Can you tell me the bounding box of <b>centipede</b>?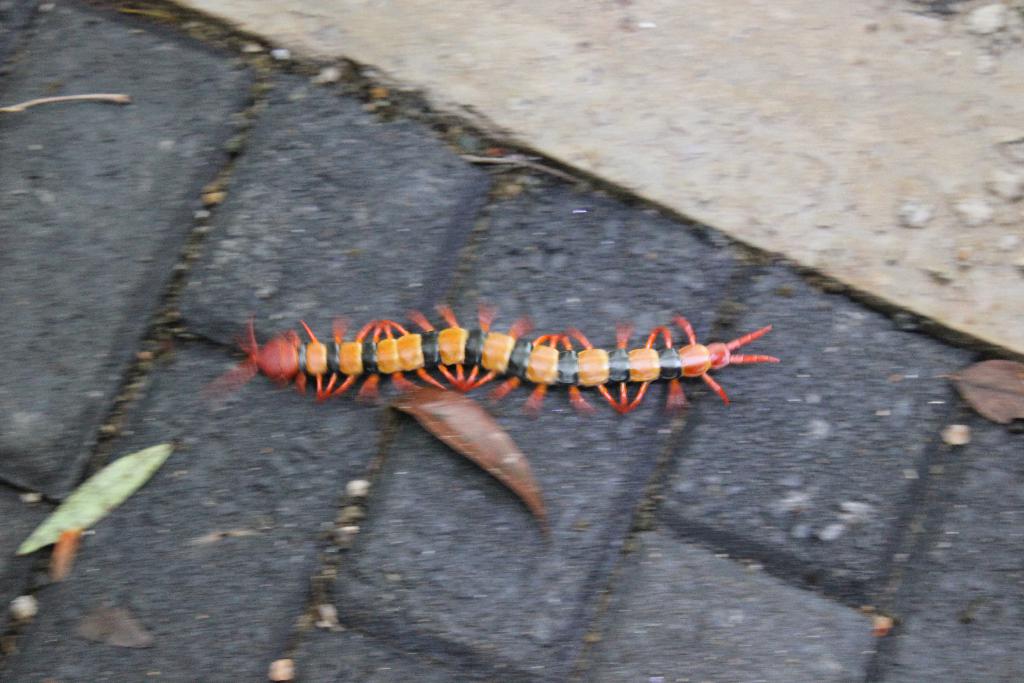
region(209, 281, 817, 447).
